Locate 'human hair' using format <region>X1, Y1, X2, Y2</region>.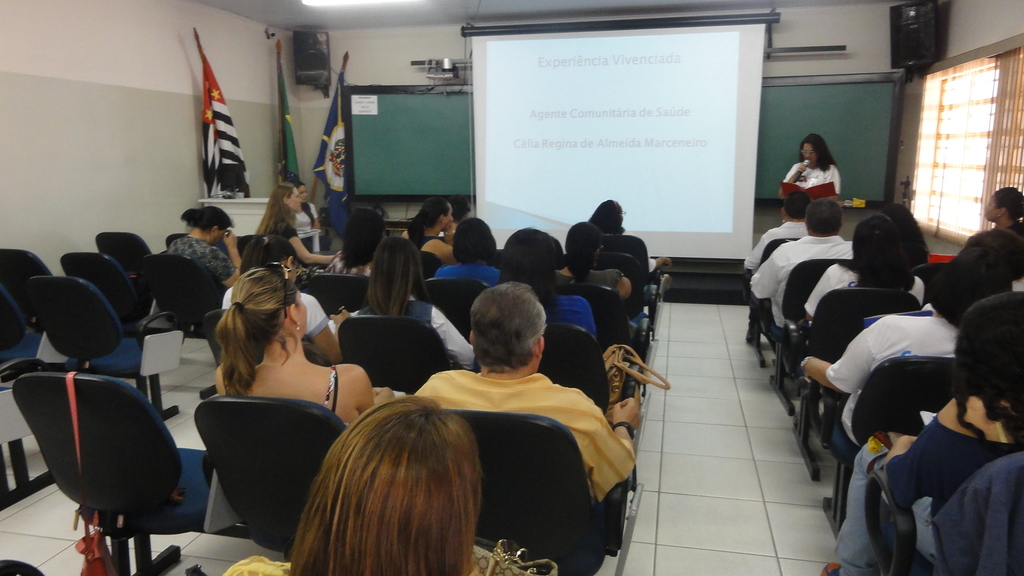
<region>447, 193, 472, 224</region>.
